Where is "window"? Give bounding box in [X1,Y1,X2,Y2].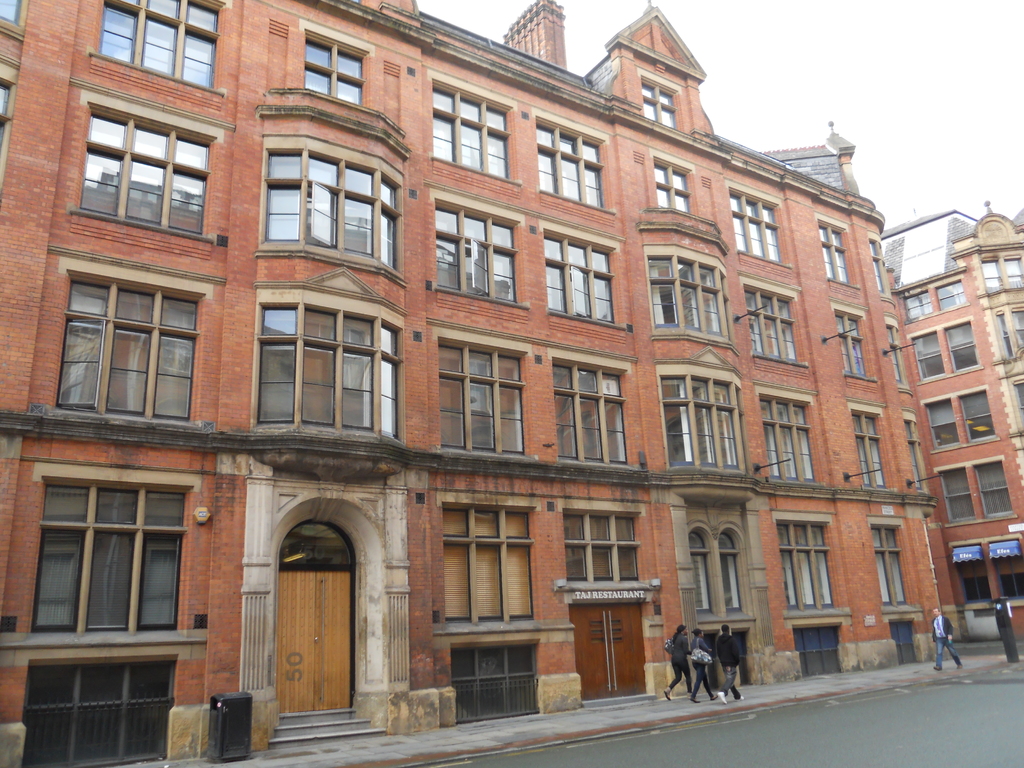
[255,132,407,284].
